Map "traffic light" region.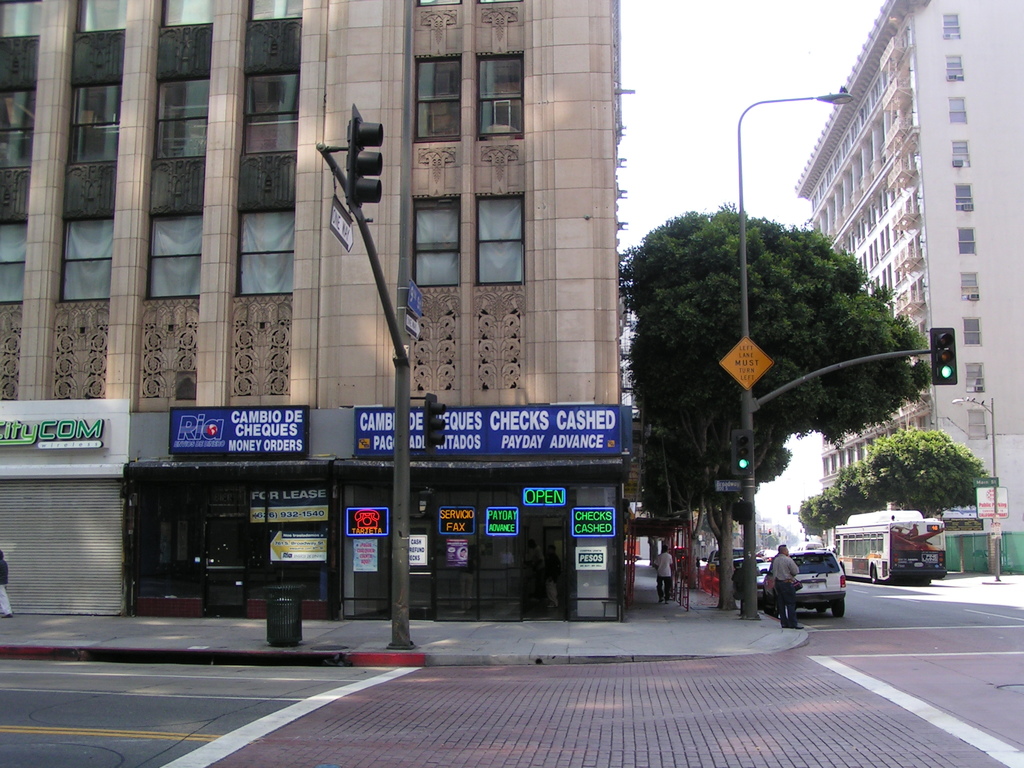
Mapped to l=732, t=502, r=752, b=522.
